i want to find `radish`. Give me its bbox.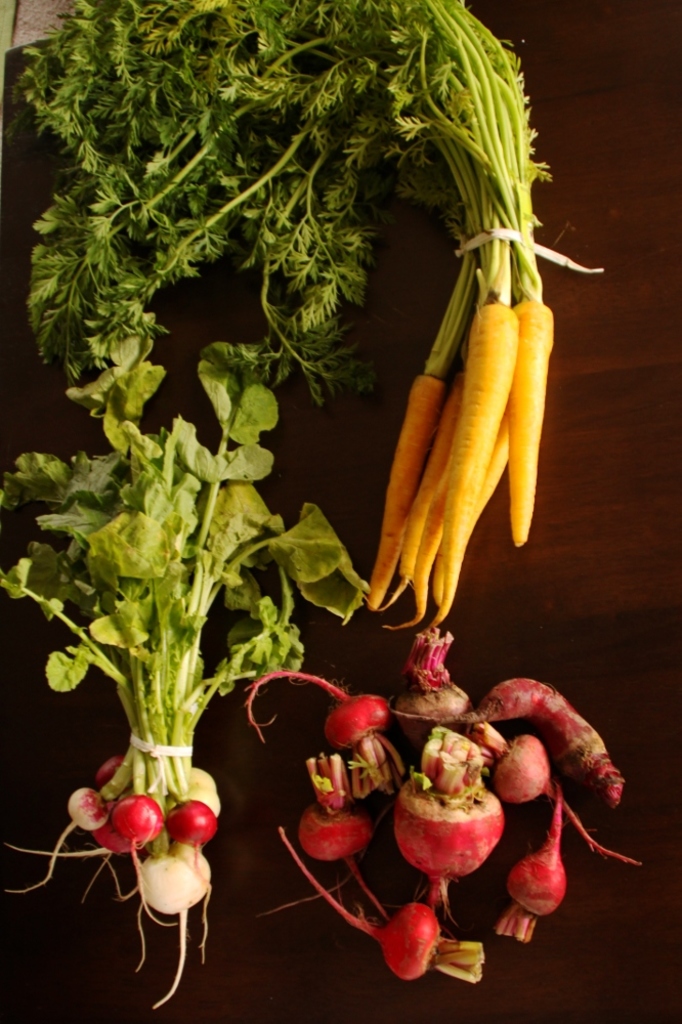
locate(500, 781, 571, 944).
